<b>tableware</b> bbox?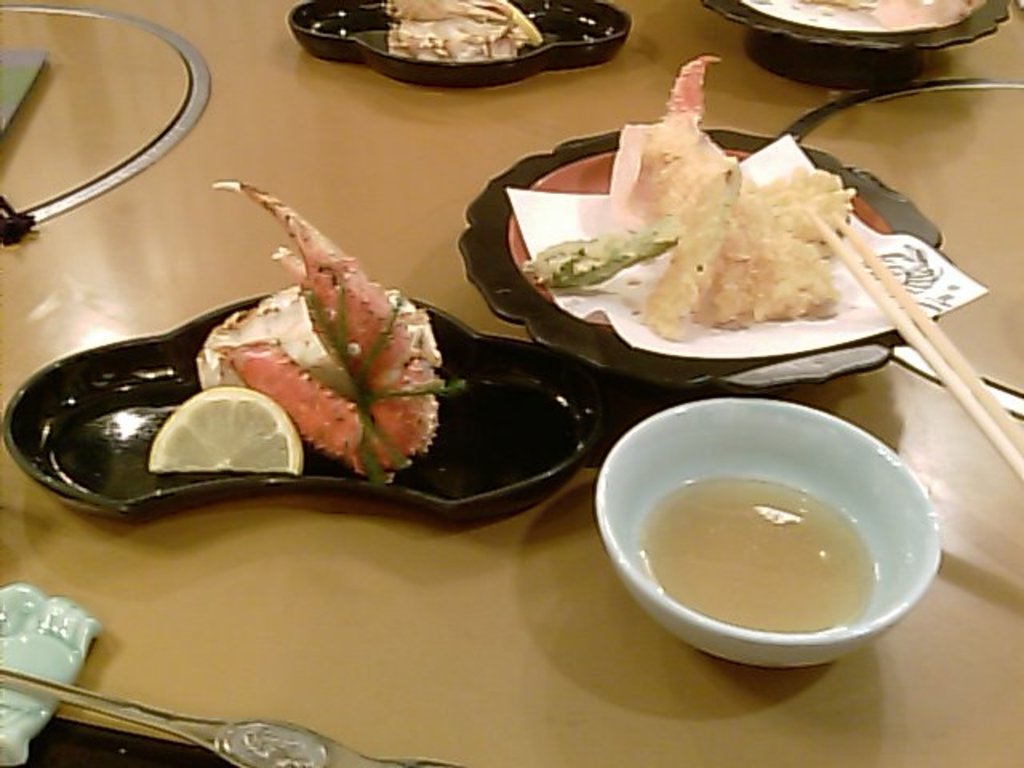
l=454, t=123, r=942, b=384
